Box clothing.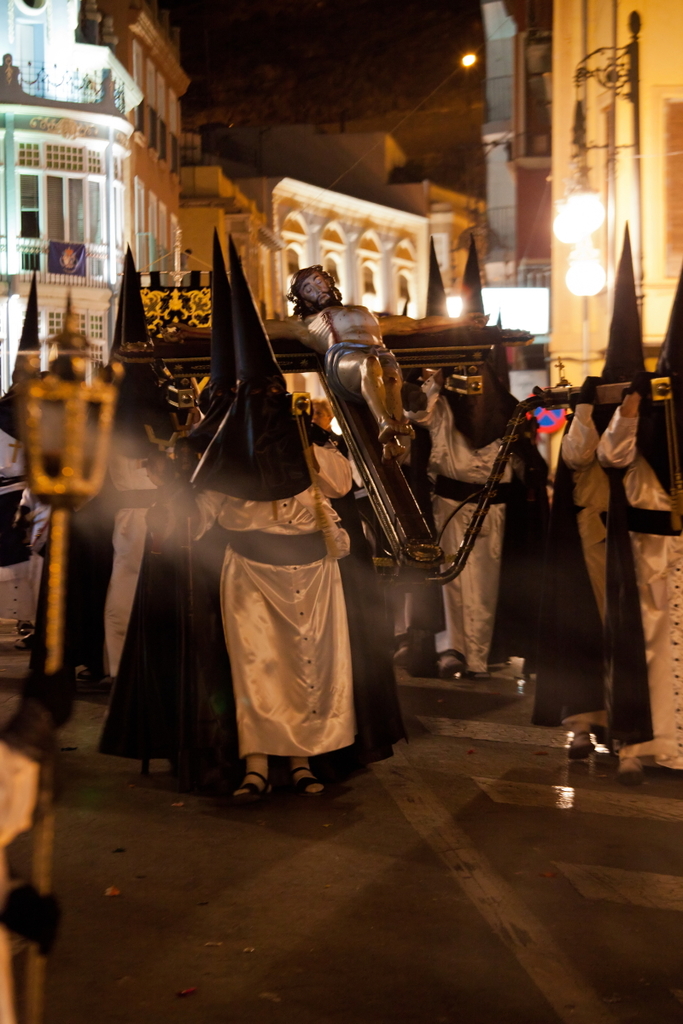
region(191, 441, 355, 757).
